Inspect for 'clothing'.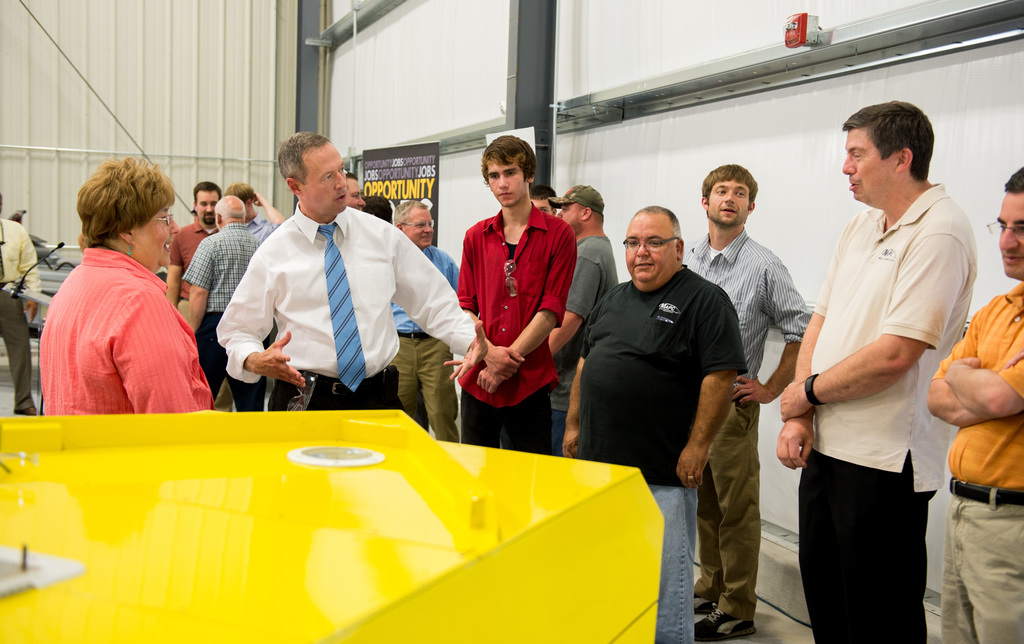
Inspection: bbox=[0, 214, 36, 295].
